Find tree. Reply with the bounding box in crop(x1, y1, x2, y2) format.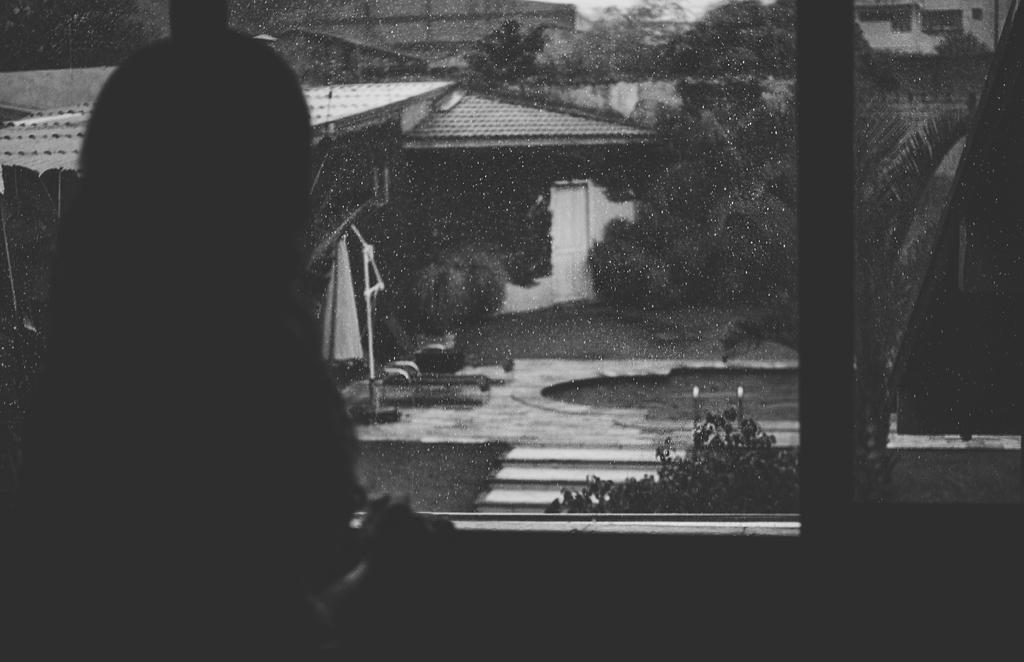
crop(852, 98, 967, 353).
